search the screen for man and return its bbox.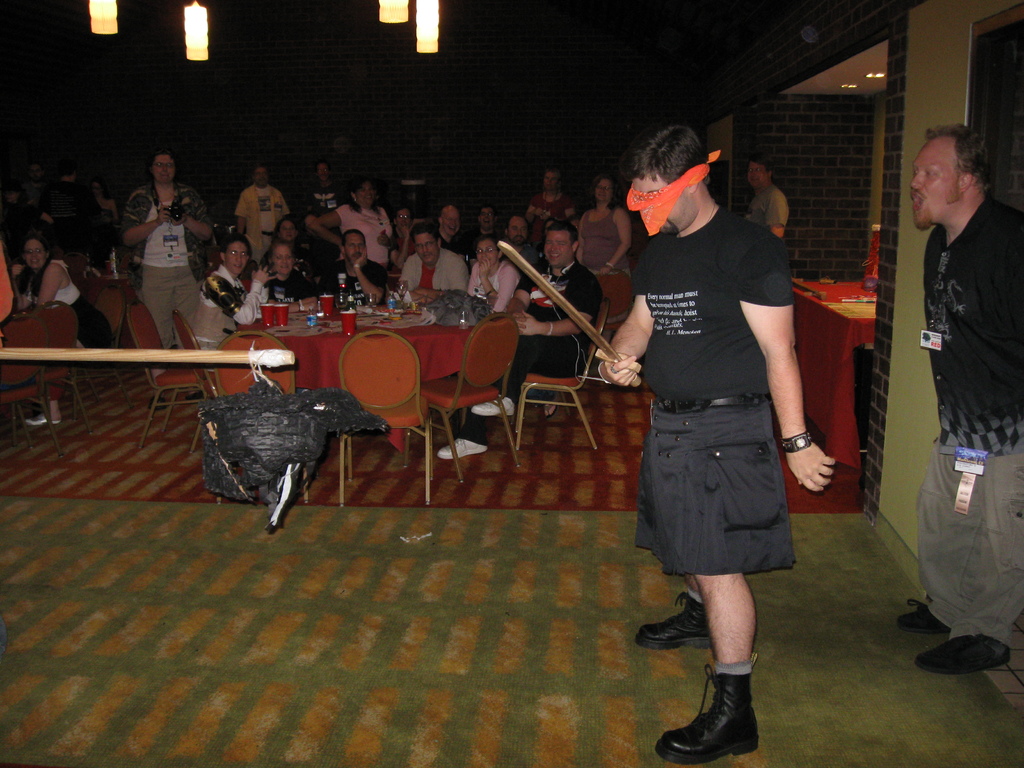
Found: bbox=[393, 216, 471, 305].
